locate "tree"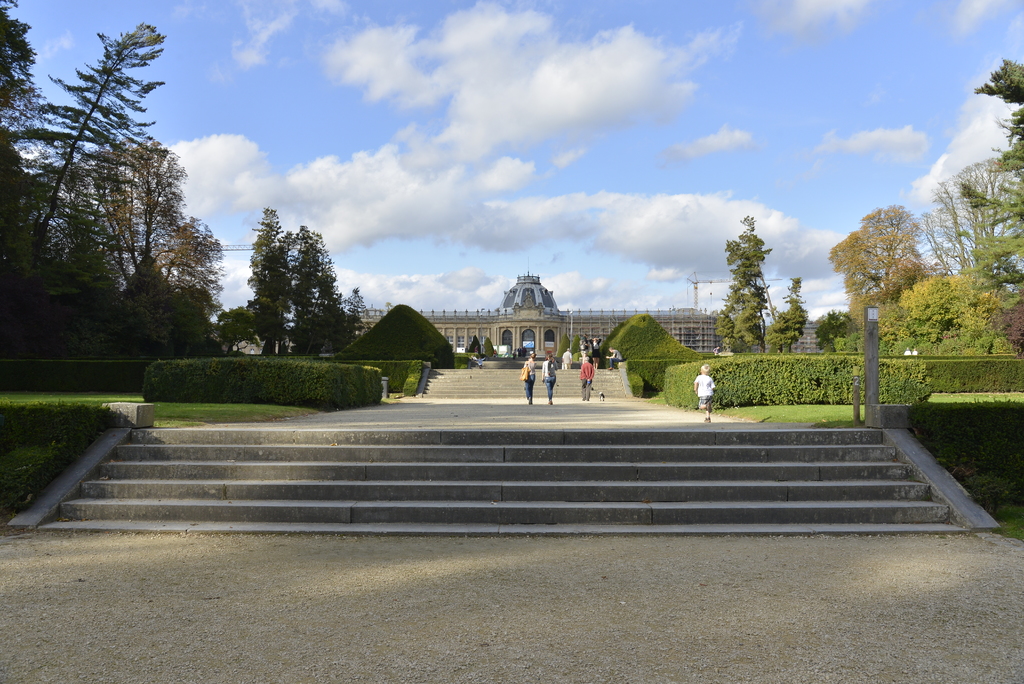
Rect(5, 23, 169, 262)
